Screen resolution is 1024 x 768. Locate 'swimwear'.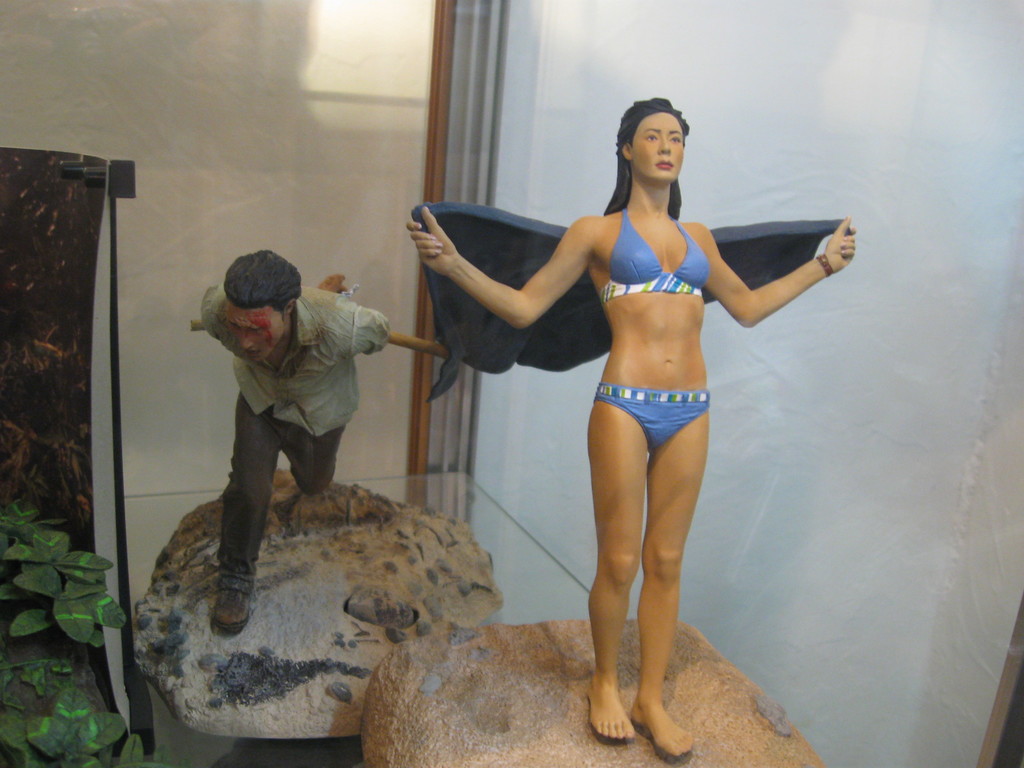
bbox=[591, 205, 720, 307].
